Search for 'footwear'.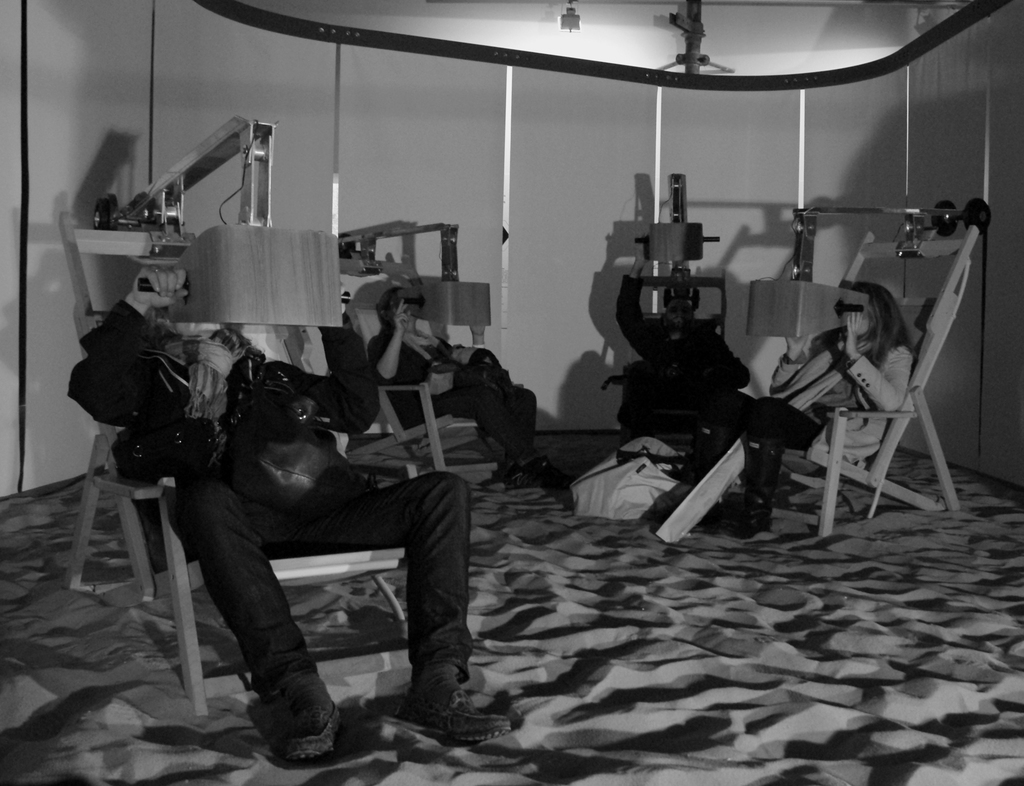
Found at 489 464 515 488.
